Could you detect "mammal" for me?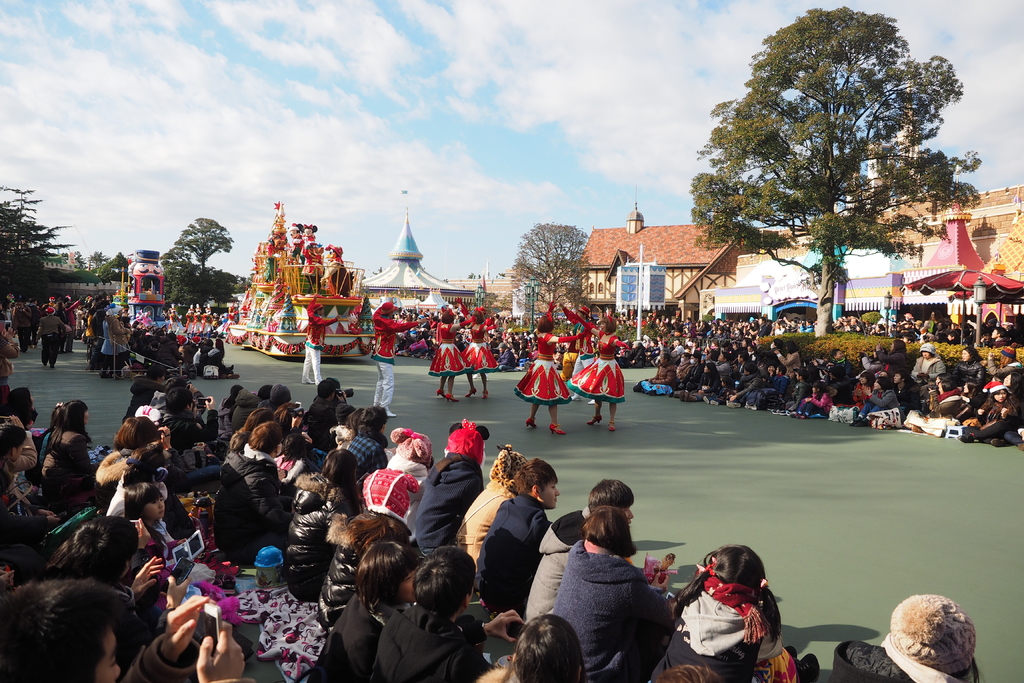
Detection result: {"left": 455, "top": 297, "right": 500, "bottom": 400}.
